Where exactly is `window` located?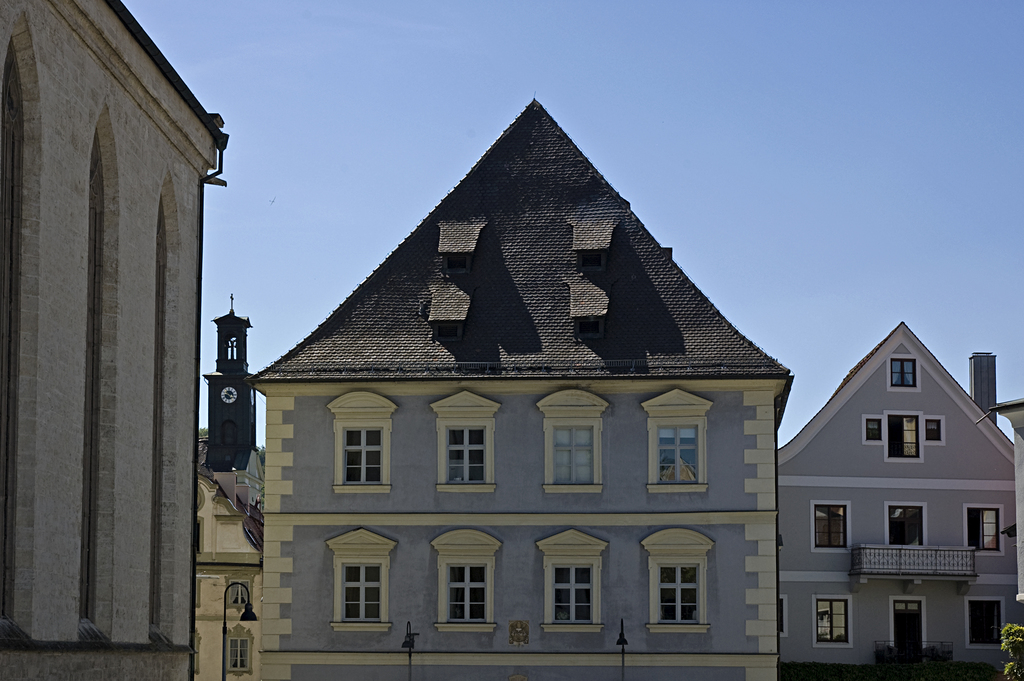
Its bounding box is box(888, 357, 920, 388).
